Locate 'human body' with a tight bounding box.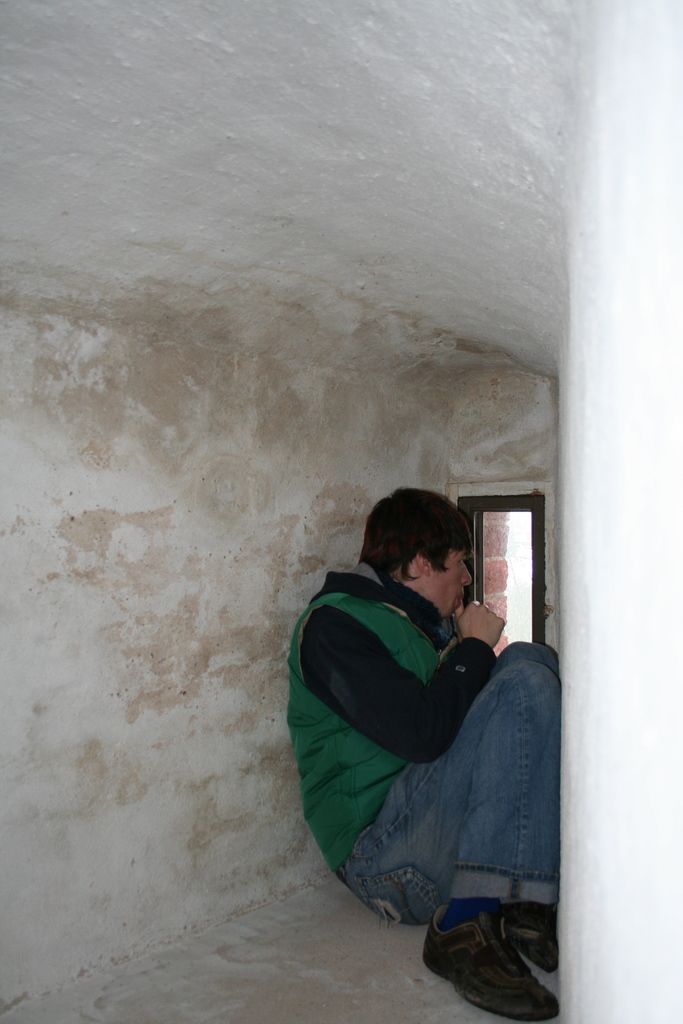
(306, 486, 578, 986).
